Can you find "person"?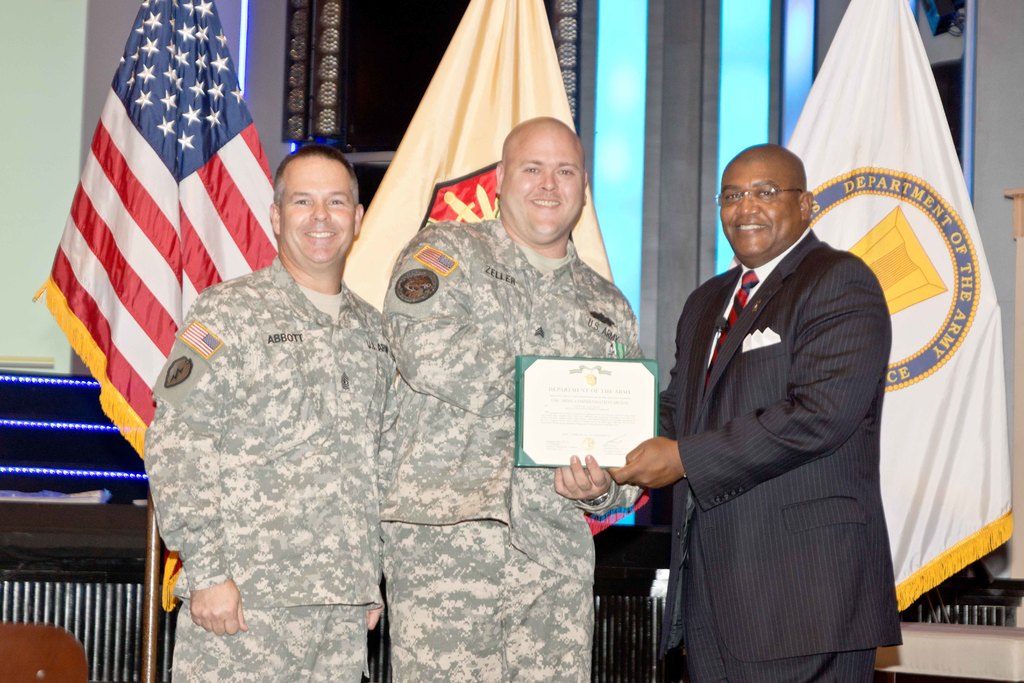
Yes, bounding box: (left=399, top=129, right=658, bottom=682).
